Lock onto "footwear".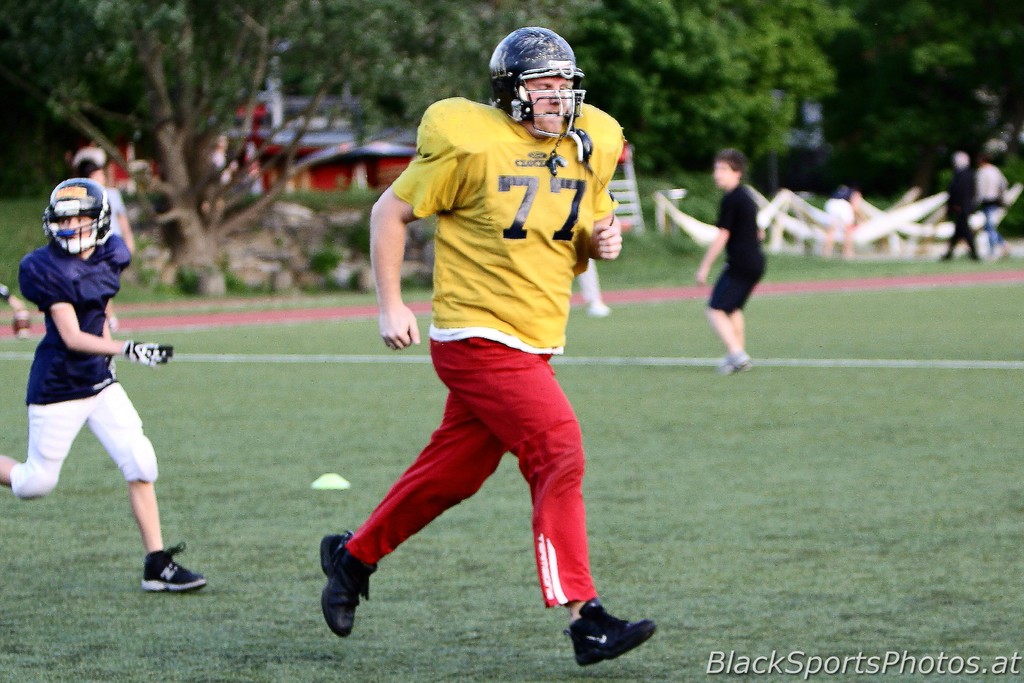
Locked: [138,534,209,598].
